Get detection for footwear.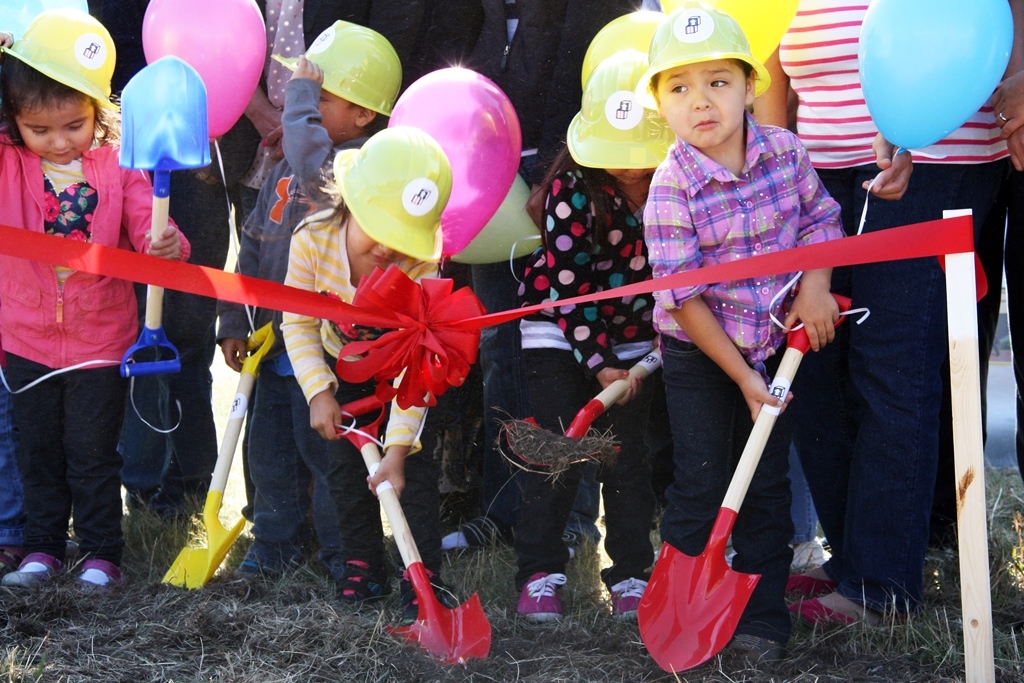
Detection: locate(1, 548, 60, 595).
